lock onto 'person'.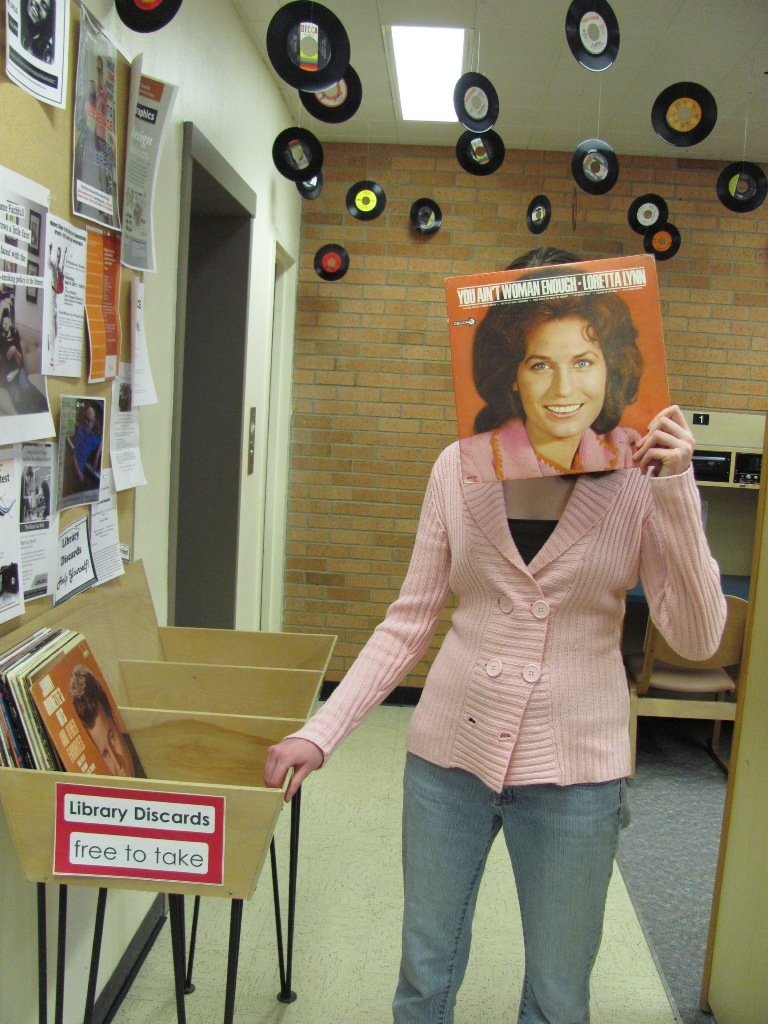
Locked: (left=19, top=0, right=54, bottom=69).
